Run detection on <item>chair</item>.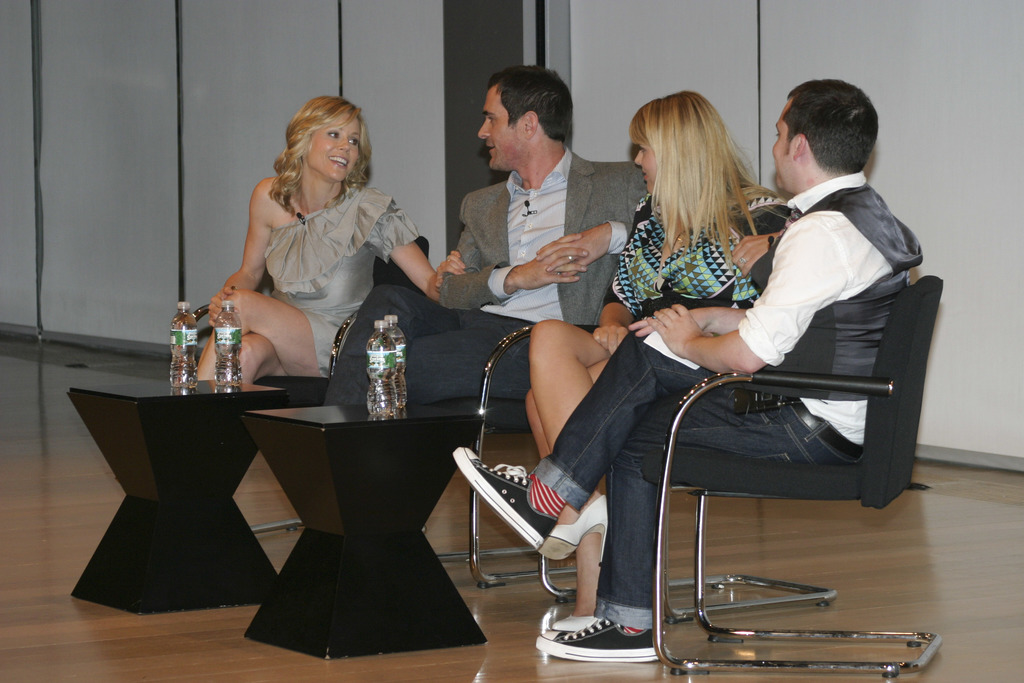
Result: bbox=(183, 236, 425, 531).
